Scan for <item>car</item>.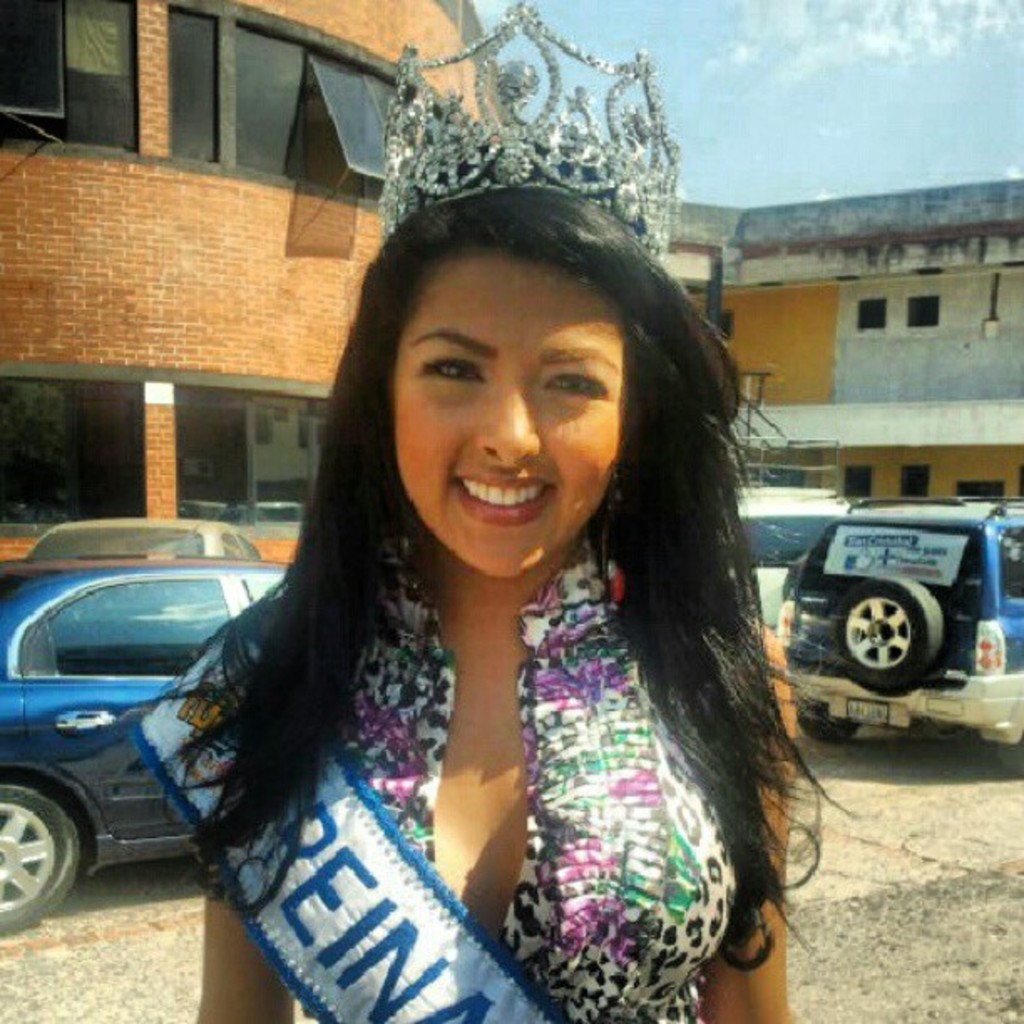
Scan result: crop(25, 515, 263, 562).
